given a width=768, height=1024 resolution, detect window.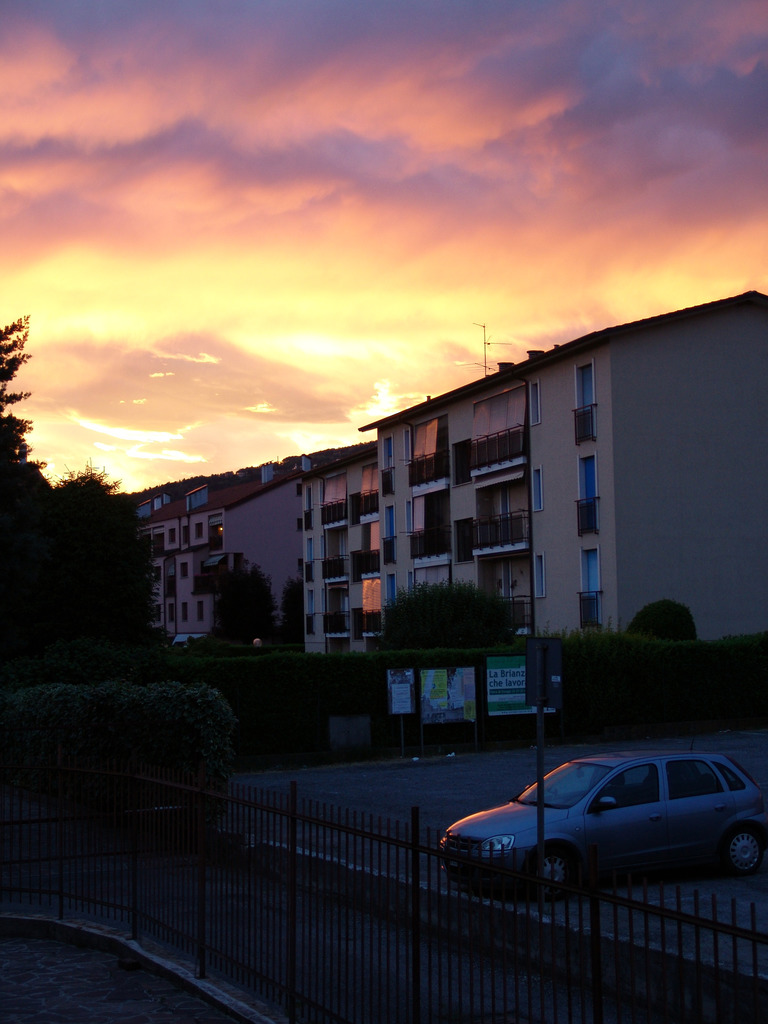
box(408, 569, 419, 590).
